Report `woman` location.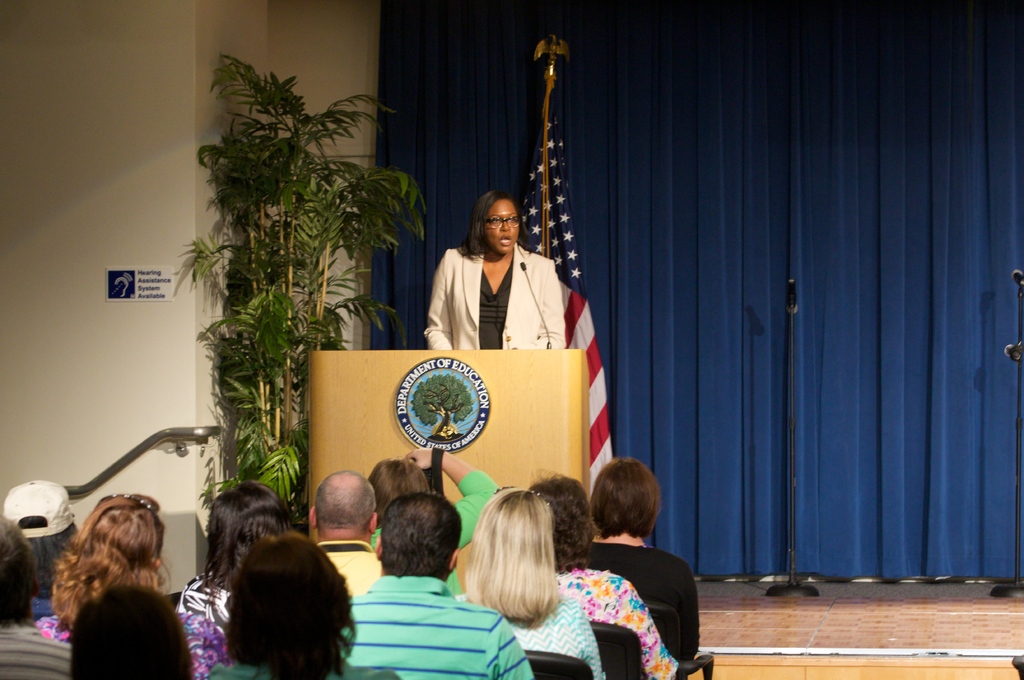
Report: detection(207, 525, 411, 679).
